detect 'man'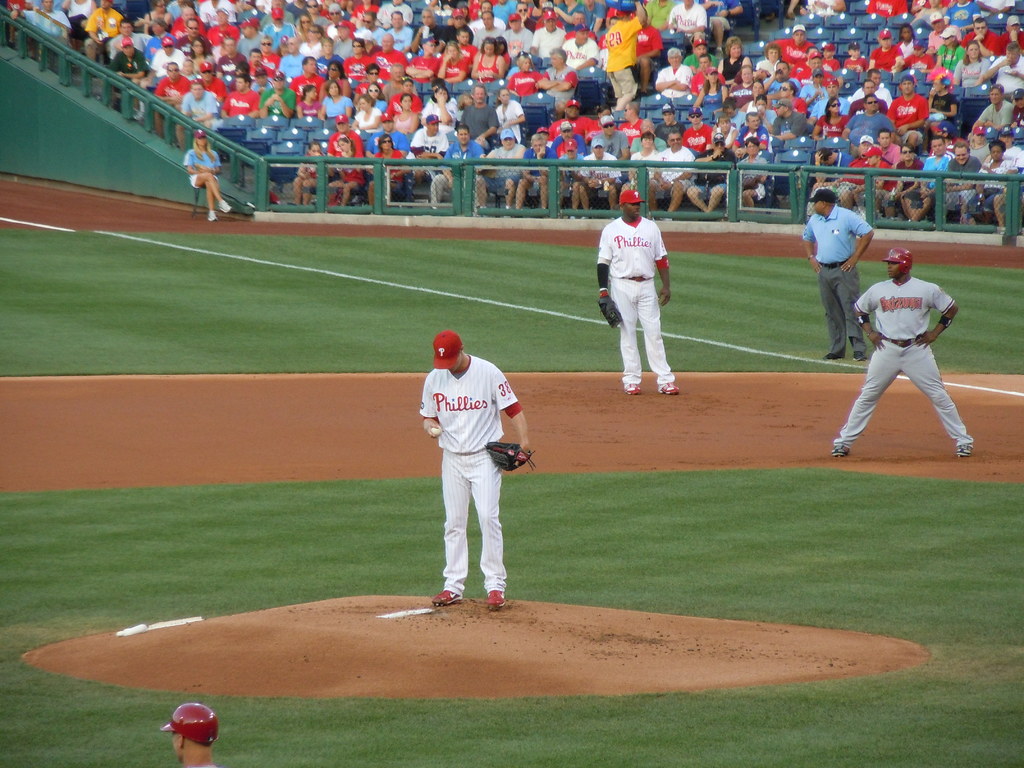
(692, 53, 724, 90)
